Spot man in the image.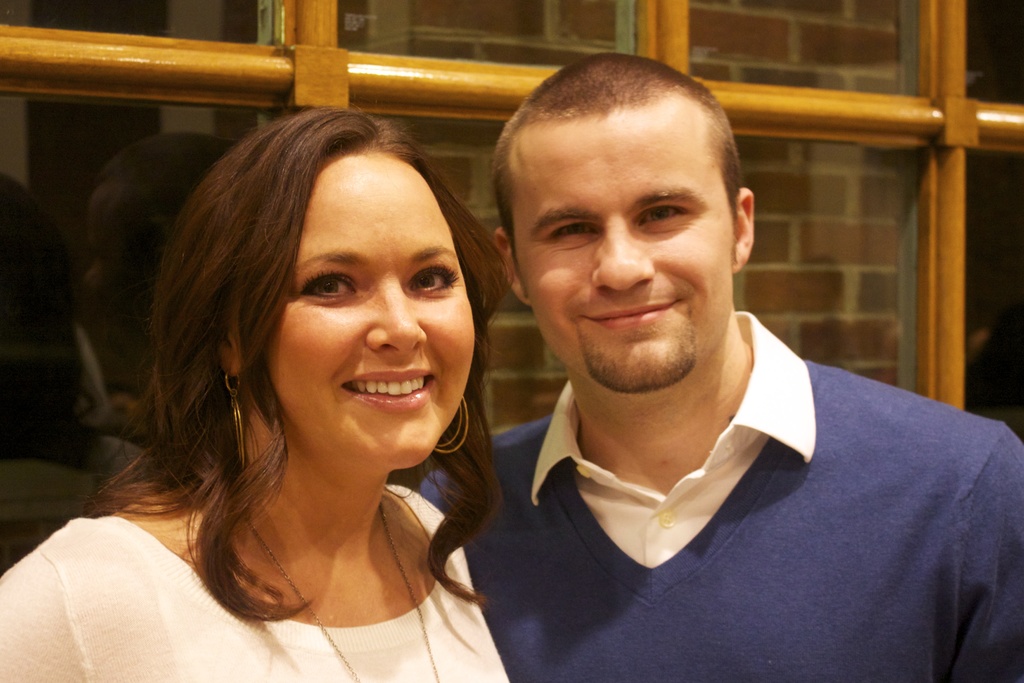
man found at Rect(426, 63, 999, 673).
